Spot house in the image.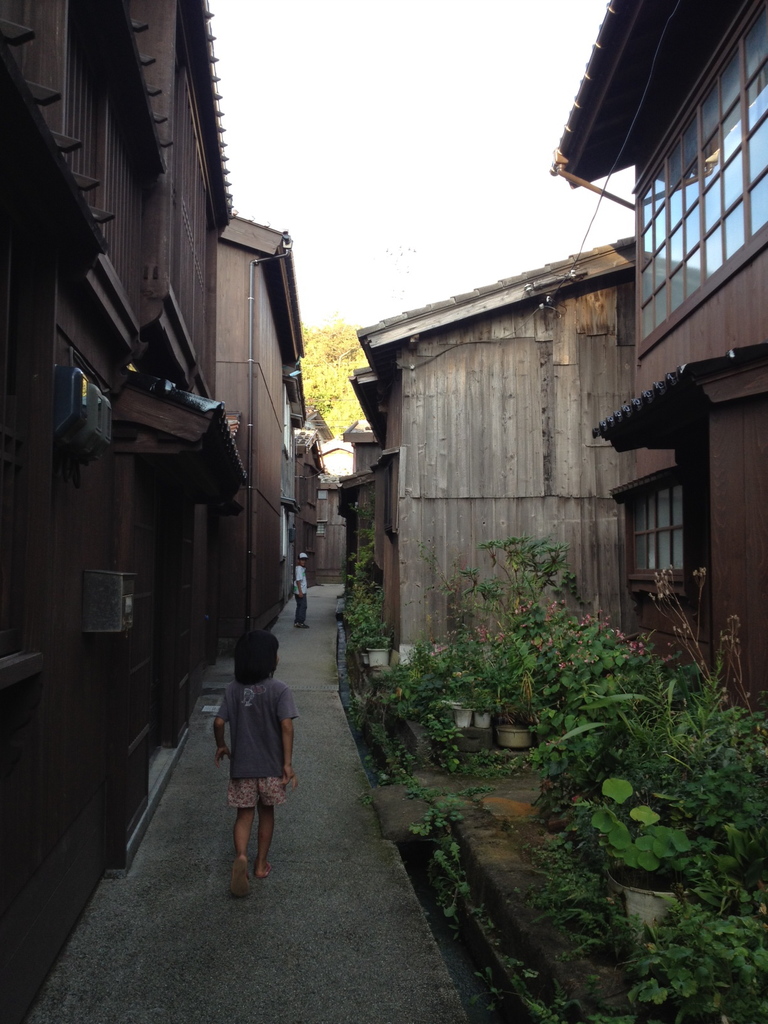
house found at (190, 204, 309, 652).
